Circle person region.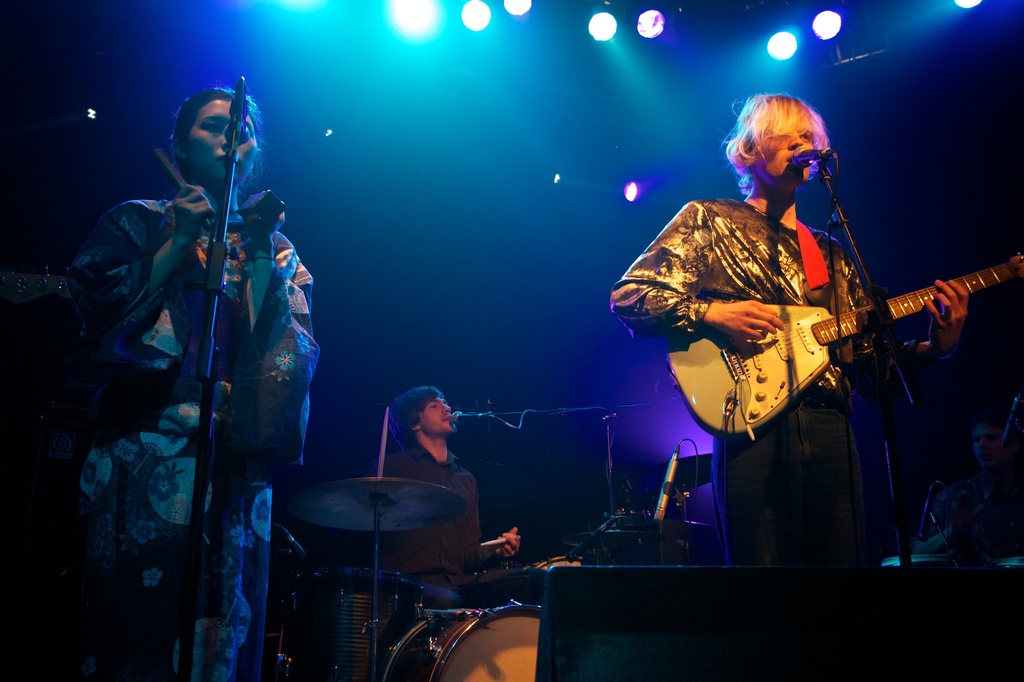
Region: [left=387, top=379, right=541, bottom=629].
